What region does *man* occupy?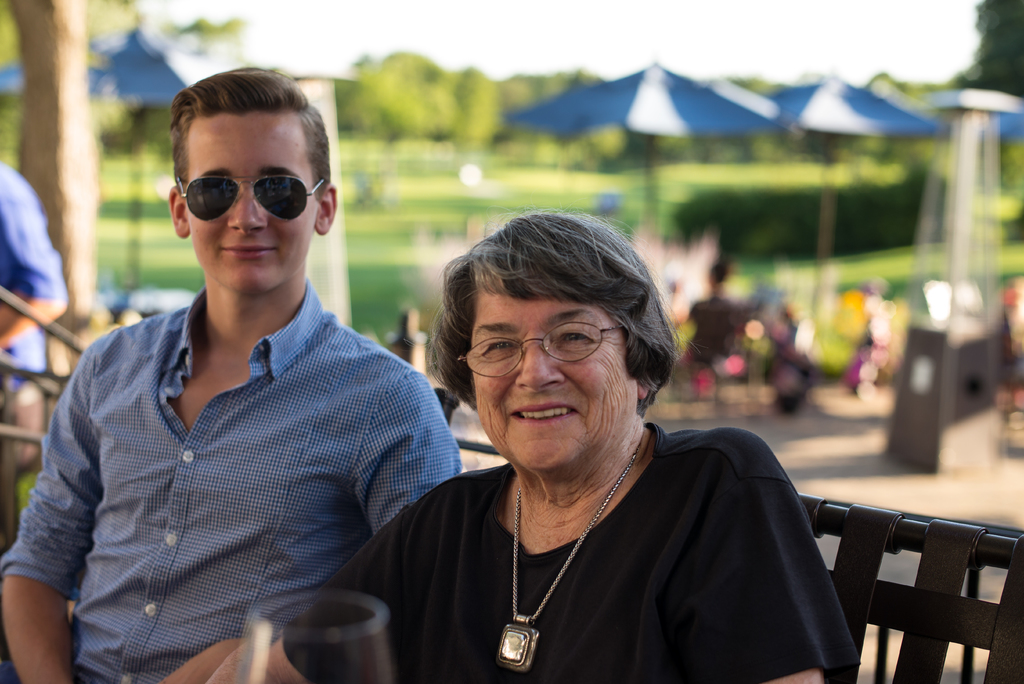
locate(15, 67, 470, 674).
